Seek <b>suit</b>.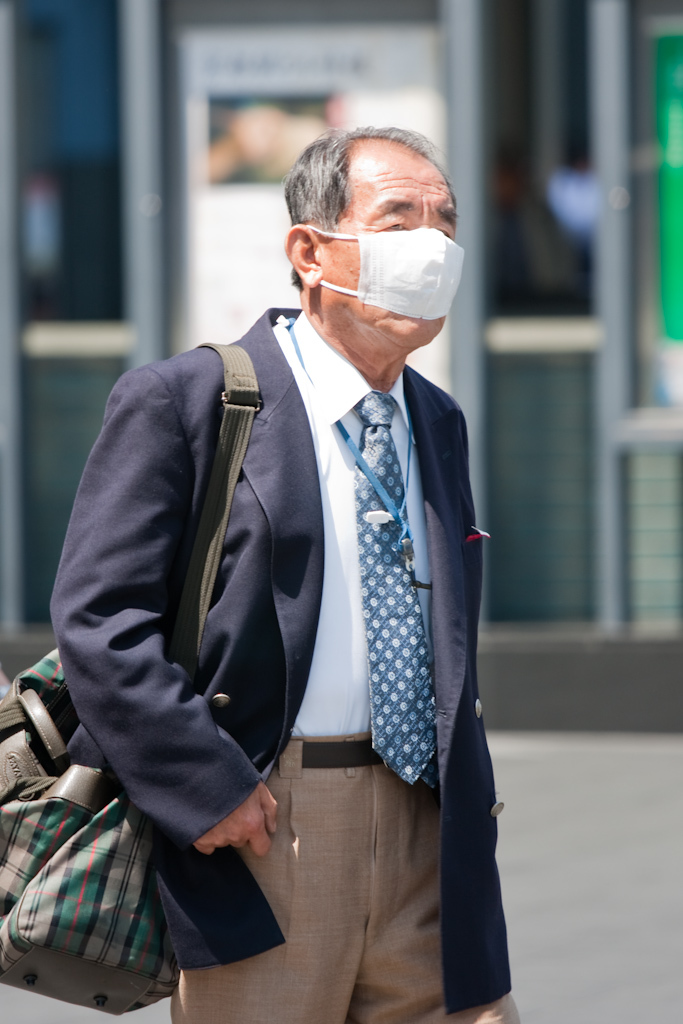
Rect(66, 209, 516, 1020).
